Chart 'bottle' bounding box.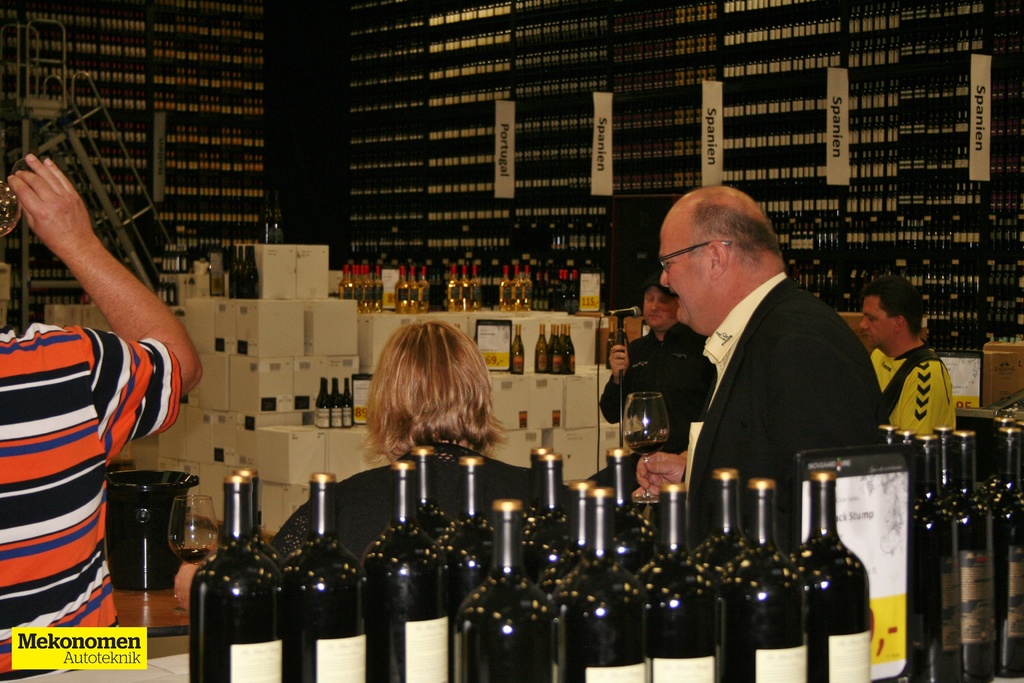
Charted: {"left": 469, "top": 265, "right": 478, "bottom": 310}.
